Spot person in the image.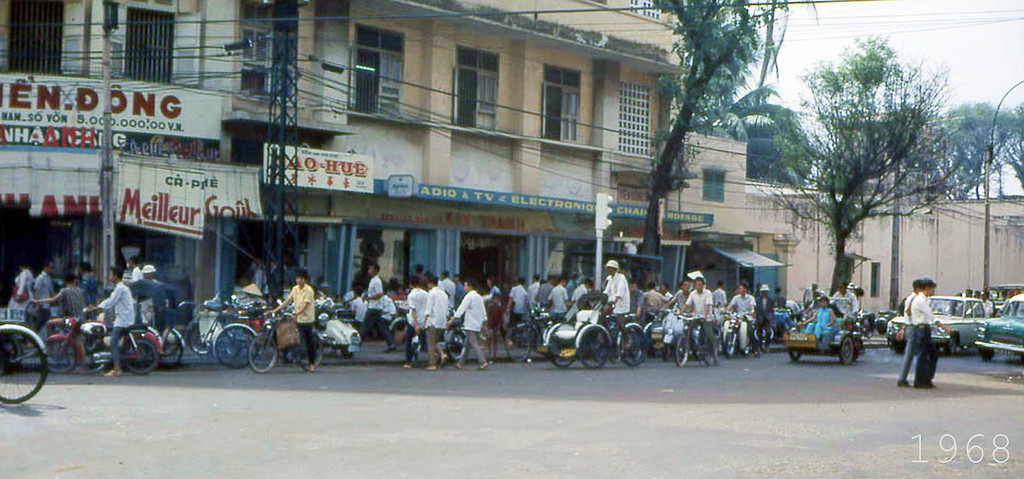
person found at crop(20, 272, 93, 376).
